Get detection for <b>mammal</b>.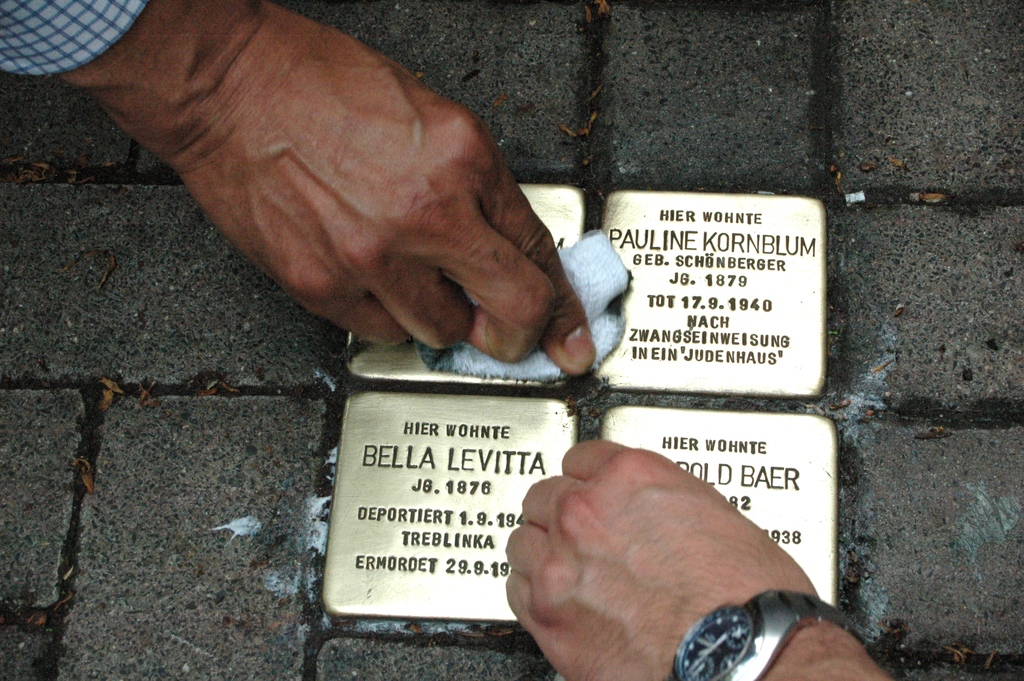
Detection: 27/13/652/339.
